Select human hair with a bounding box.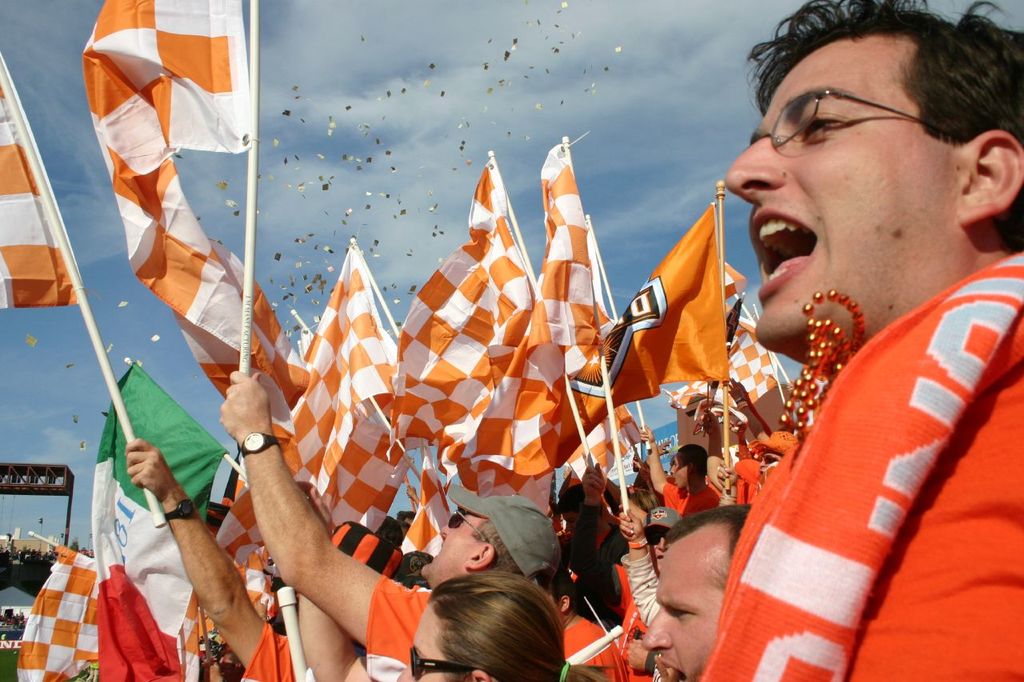
detection(746, 0, 1023, 255).
